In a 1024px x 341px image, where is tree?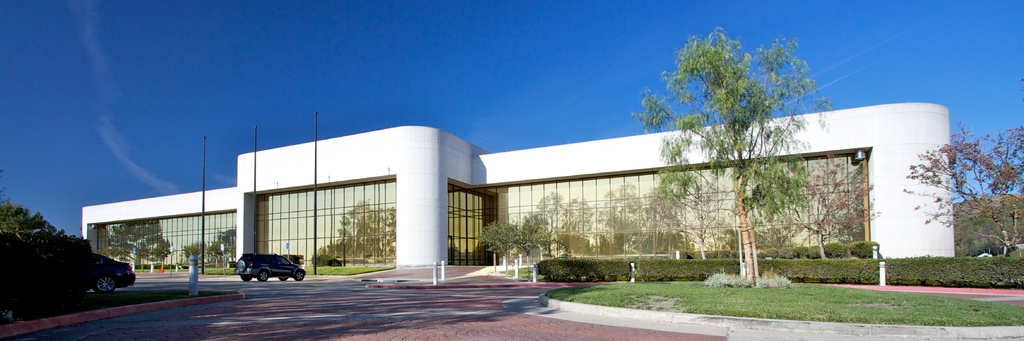
detection(656, 185, 720, 256).
